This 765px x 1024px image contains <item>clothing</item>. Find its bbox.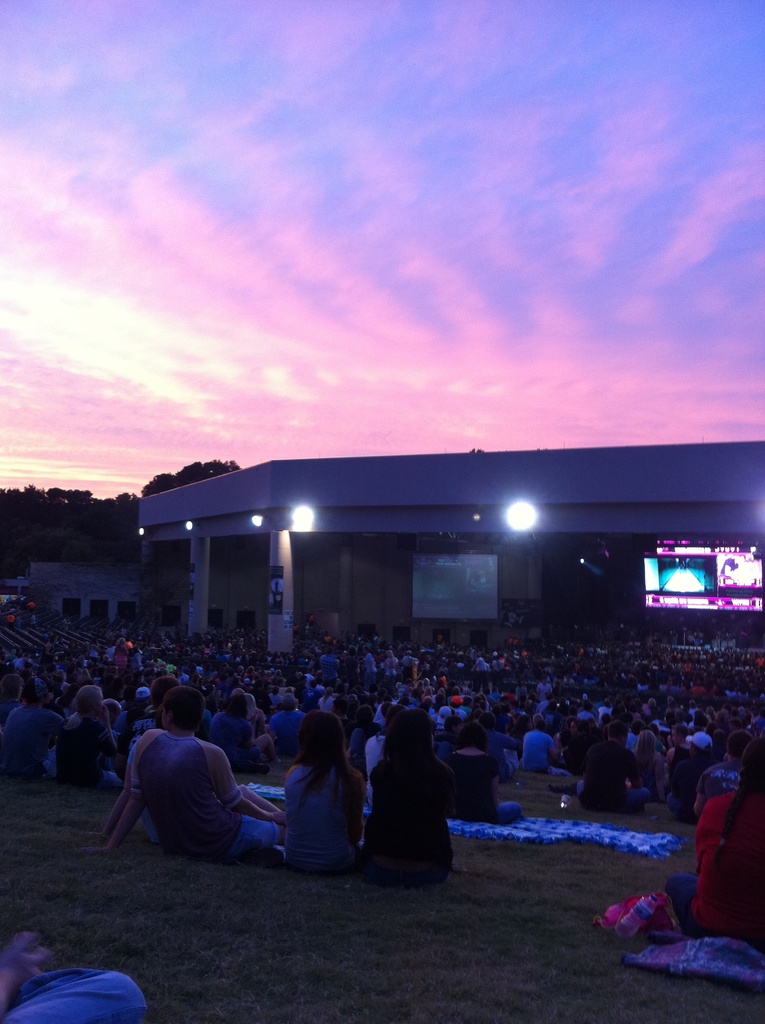
(520,726,564,777).
